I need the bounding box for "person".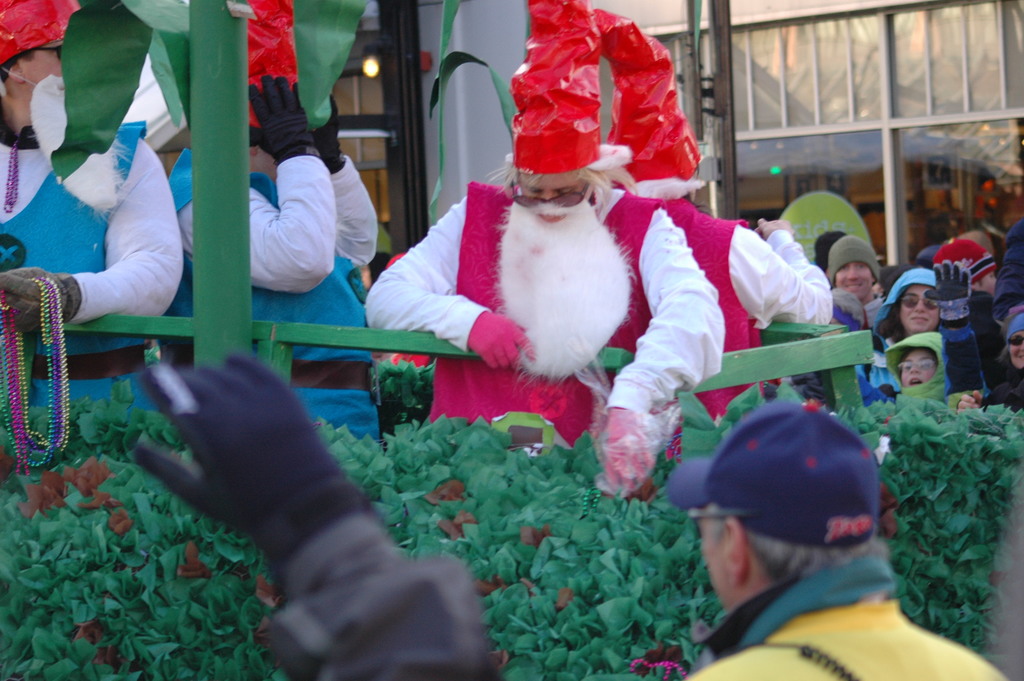
Here it is: bbox=(671, 405, 1002, 680).
